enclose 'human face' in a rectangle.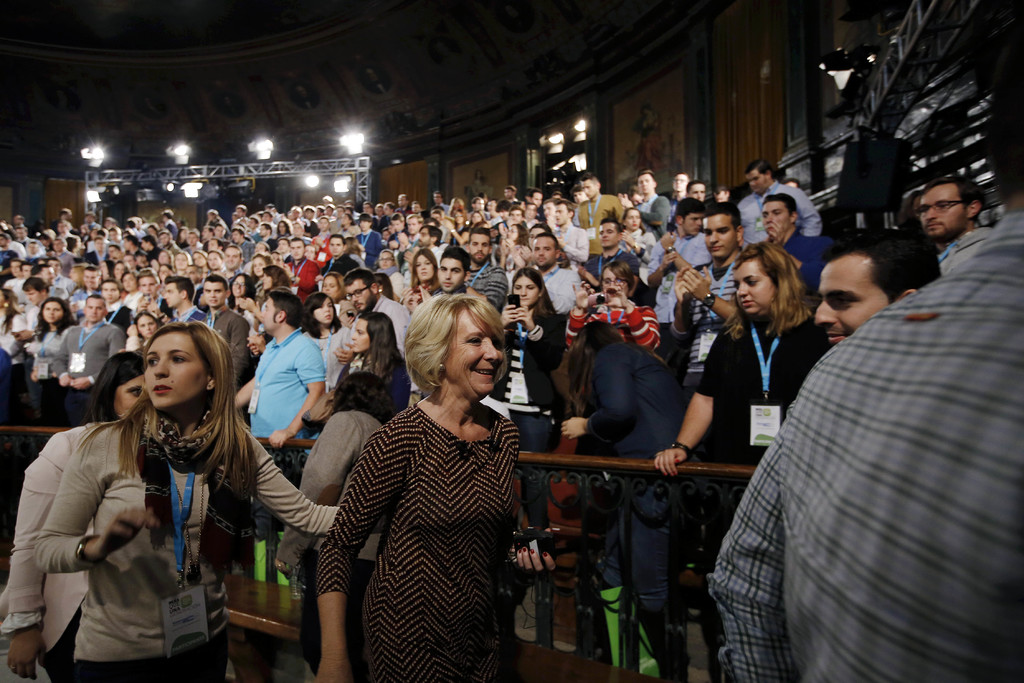
248,219,255,229.
